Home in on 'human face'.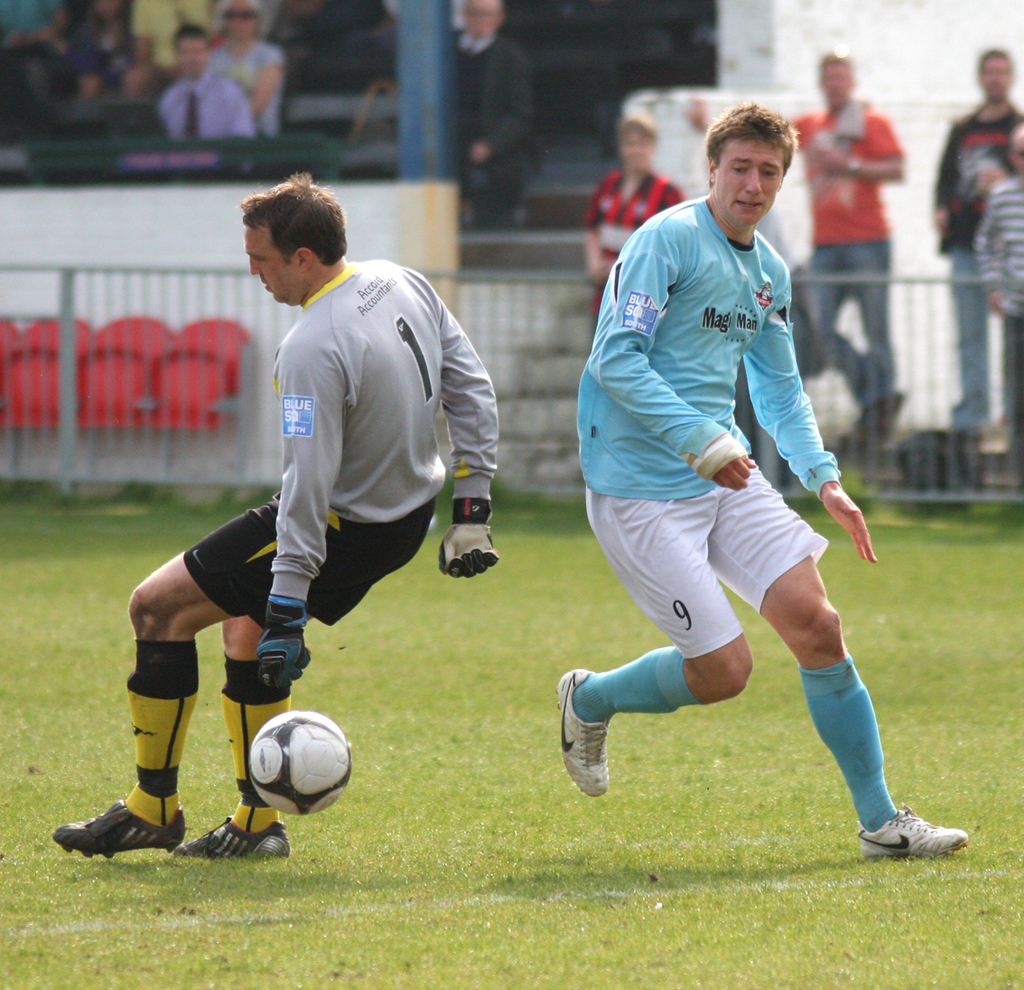
Homed in at 241, 228, 313, 299.
